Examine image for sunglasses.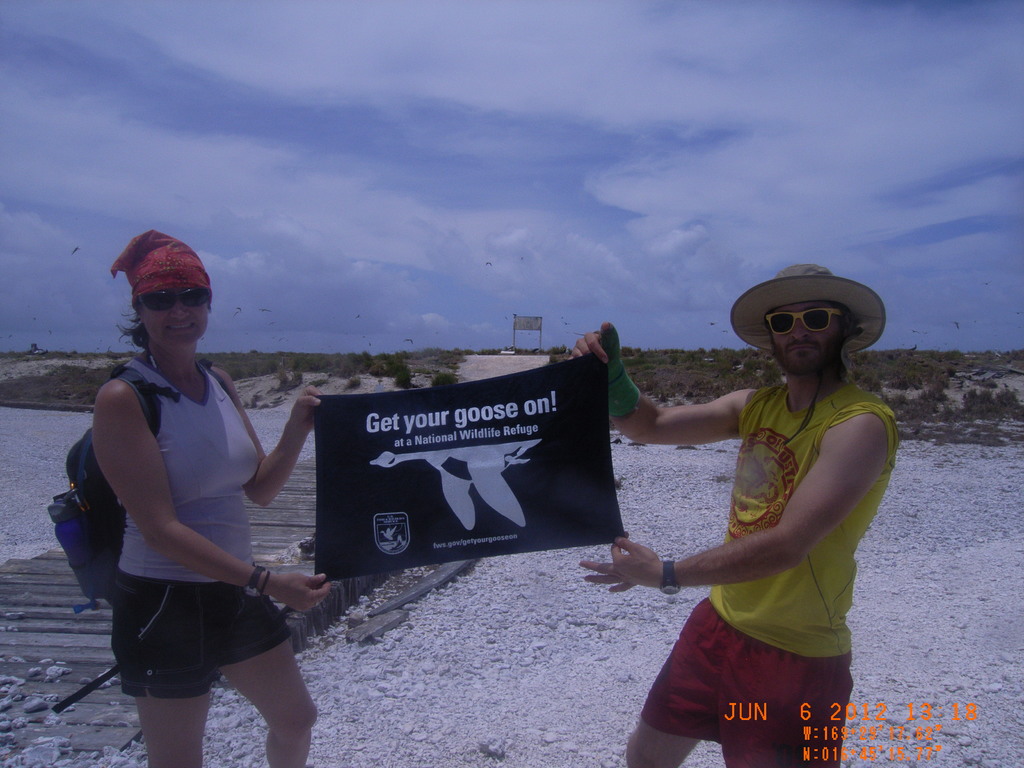
Examination result: select_region(765, 308, 838, 335).
